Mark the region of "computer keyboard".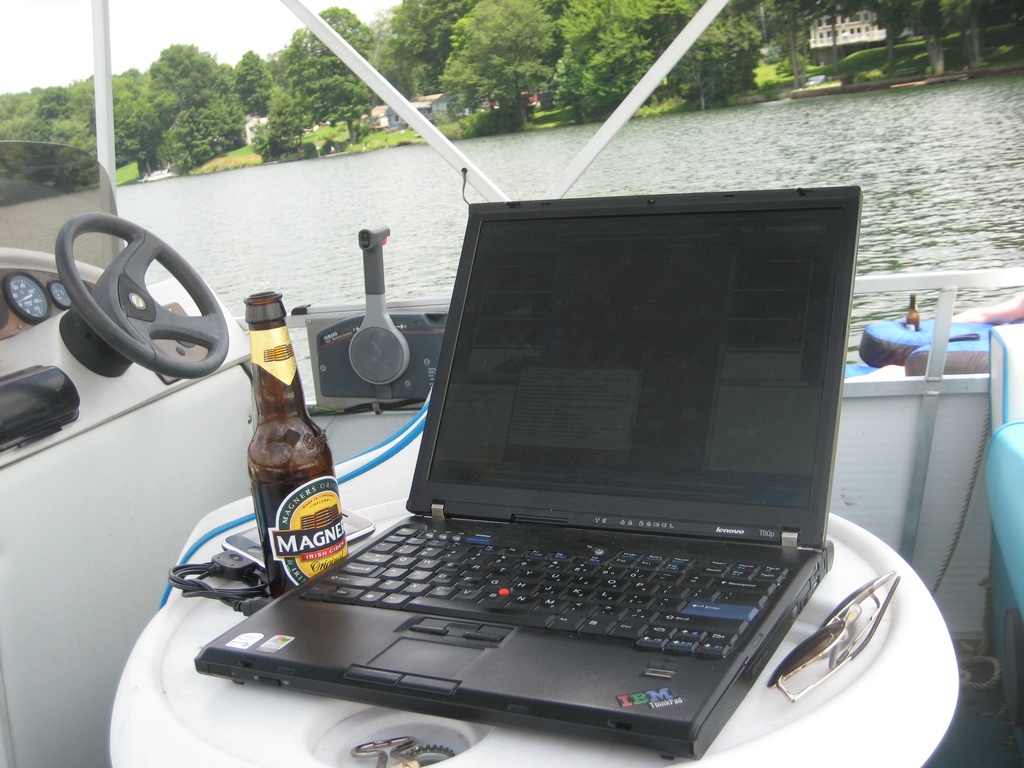
Region: locate(293, 525, 793, 662).
